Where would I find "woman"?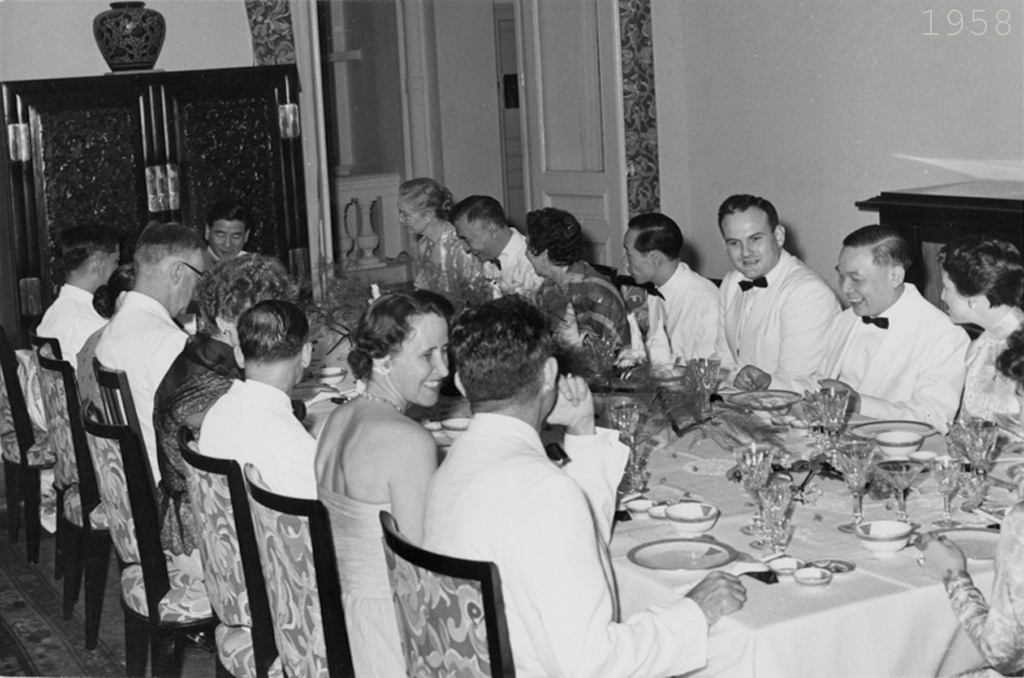
At 518/199/631/366.
